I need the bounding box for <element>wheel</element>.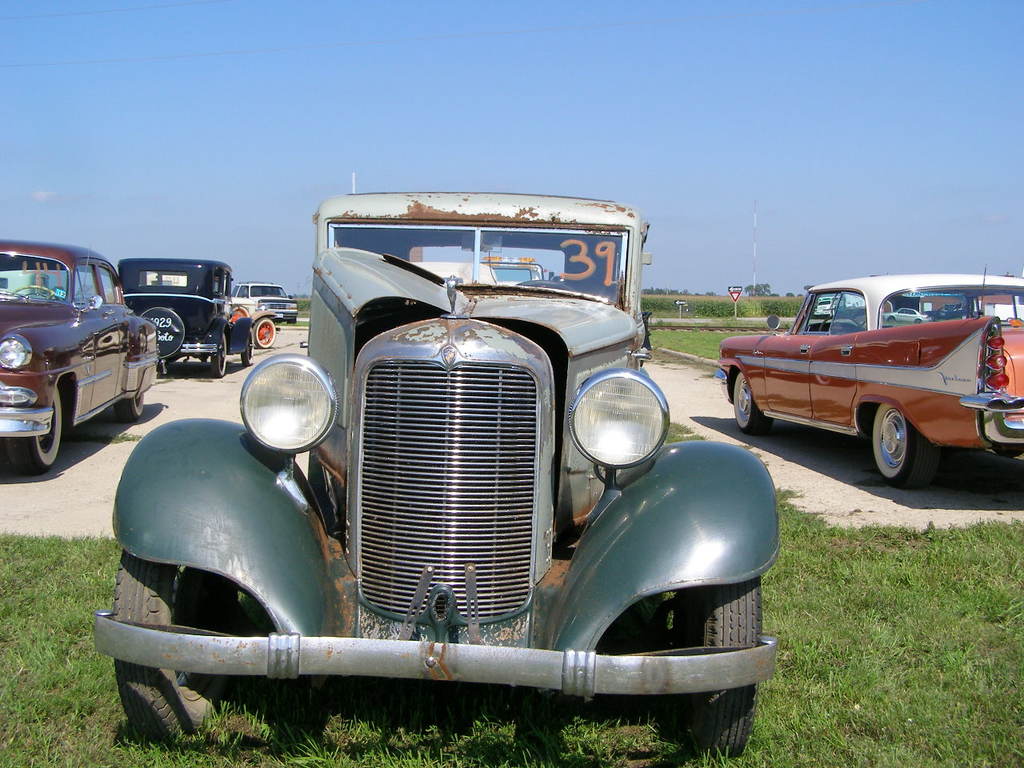
Here it is: [818, 314, 860, 328].
